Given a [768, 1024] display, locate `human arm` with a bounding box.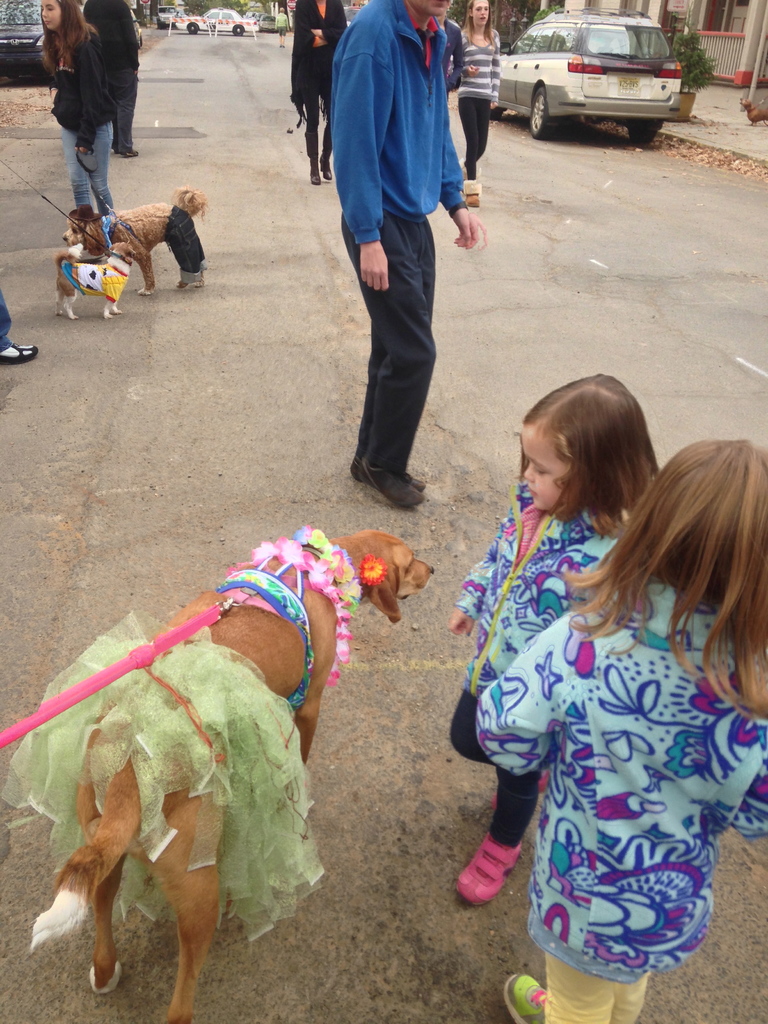
Located: BBox(732, 746, 767, 838).
